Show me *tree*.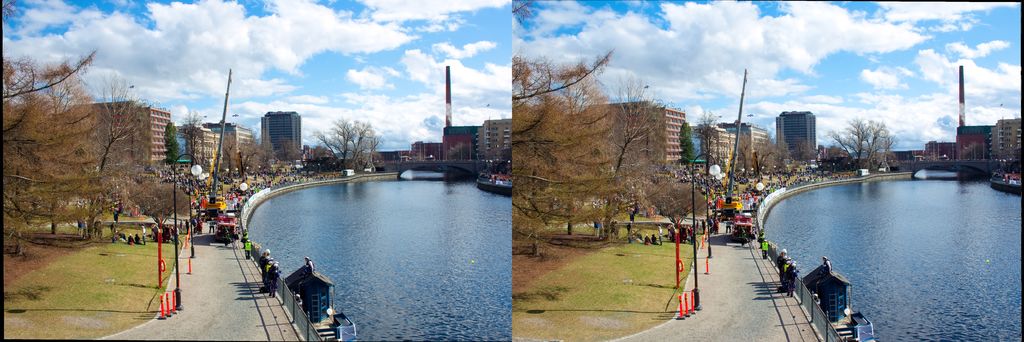
*tree* is here: (345, 118, 383, 171).
